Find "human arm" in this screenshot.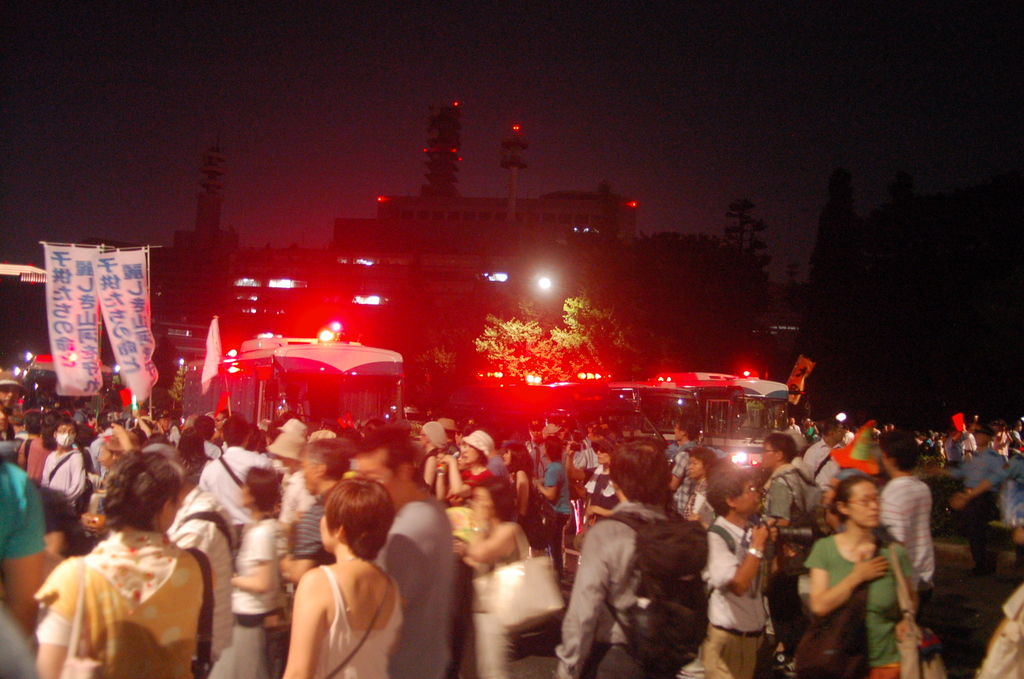
The bounding box for "human arm" is (564,439,596,483).
